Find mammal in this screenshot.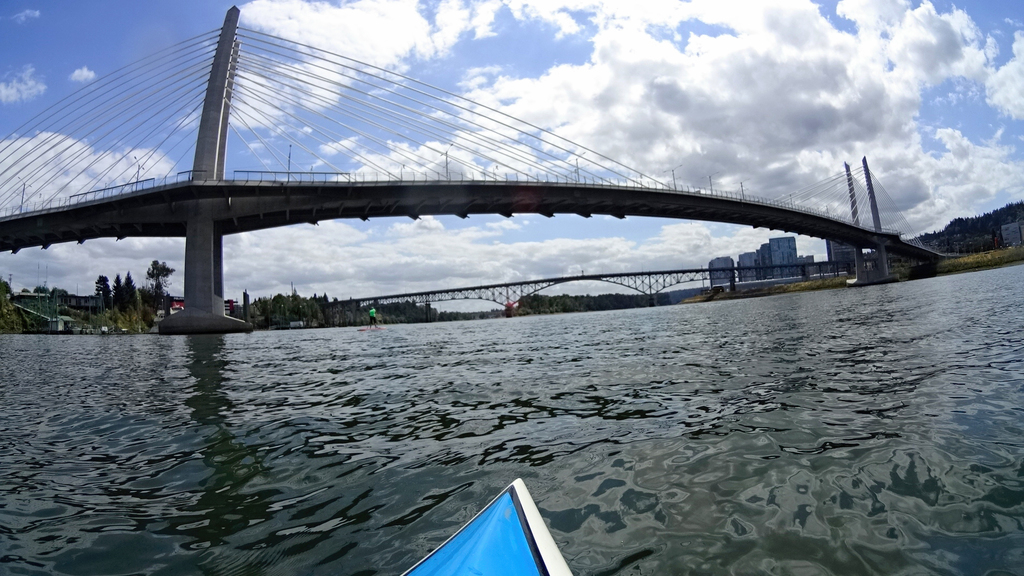
The bounding box for mammal is box(362, 300, 384, 332).
